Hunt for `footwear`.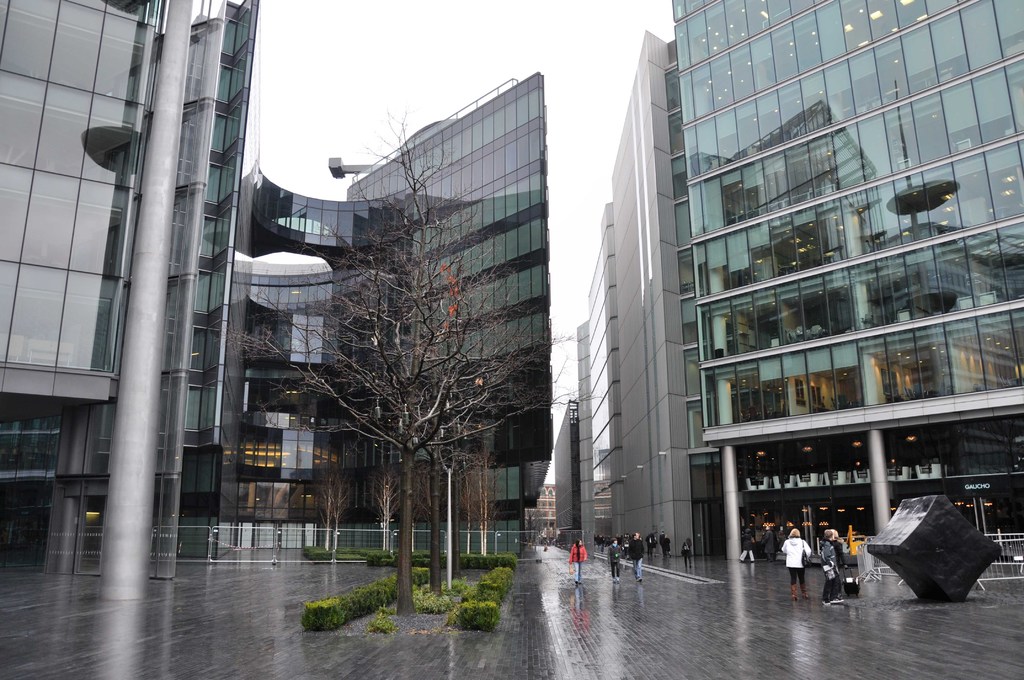
Hunted down at rect(638, 579, 641, 585).
